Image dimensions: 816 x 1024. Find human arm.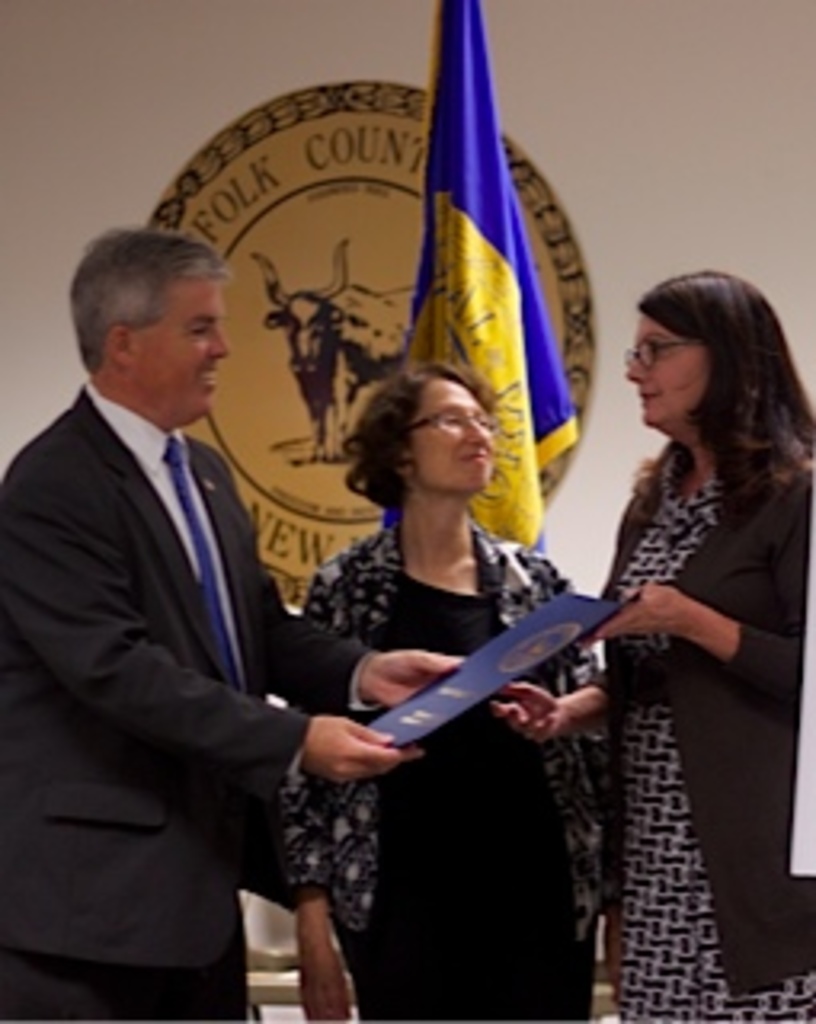
493:672:608:739.
